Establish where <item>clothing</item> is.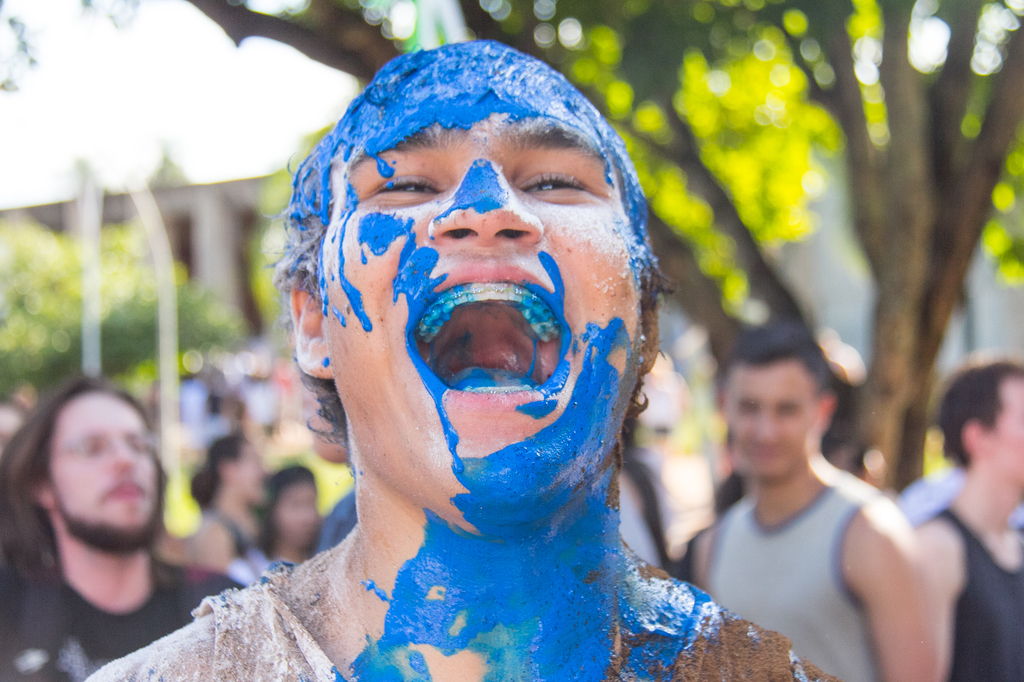
Established at crop(896, 461, 1020, 530).
